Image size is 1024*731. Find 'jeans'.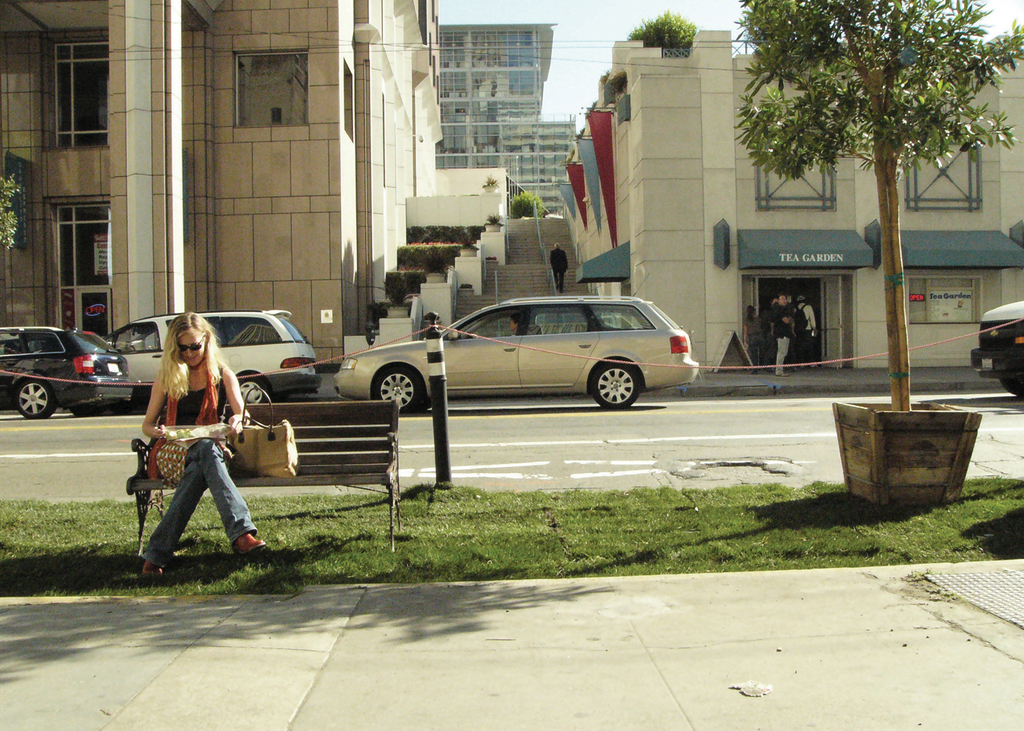
[134,435,248,588].
